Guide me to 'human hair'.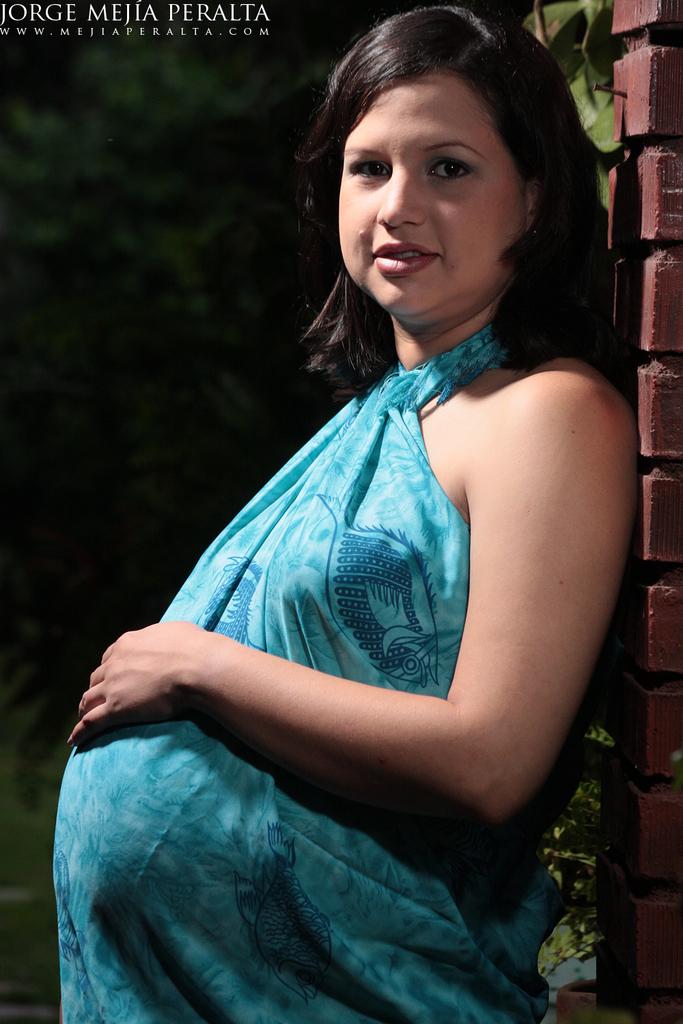
Guidance: bbox(288, 5, 617, 398).
